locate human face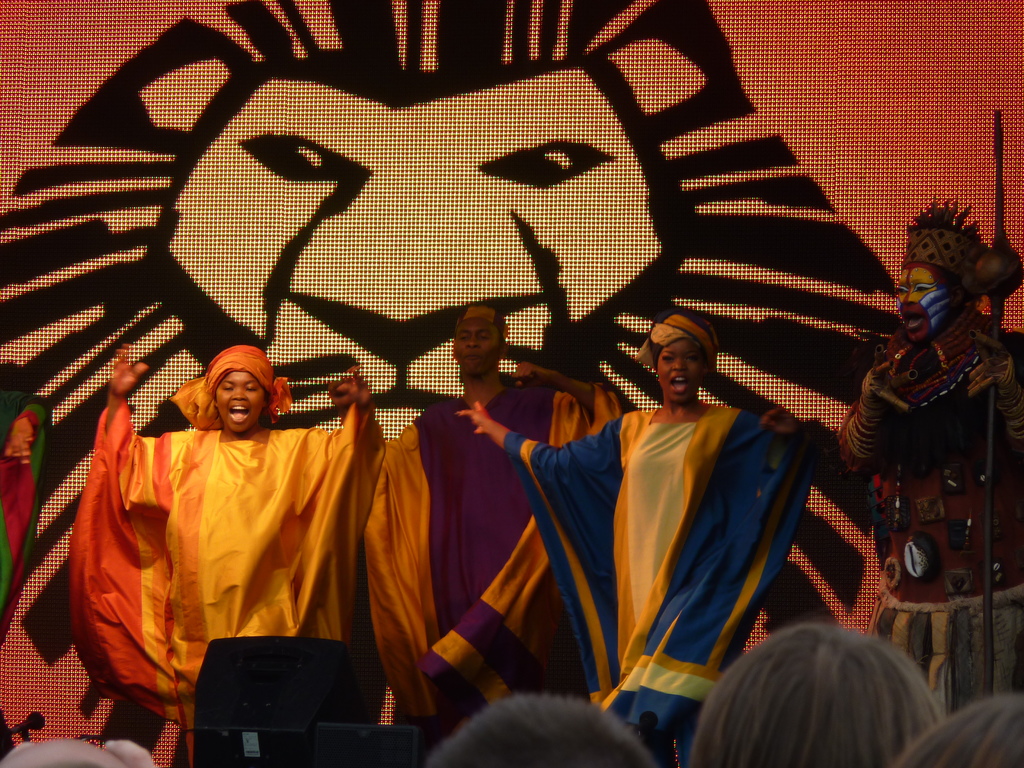
{"x1": 212, "y1": 367, "x2": 266, "y2": 431}
